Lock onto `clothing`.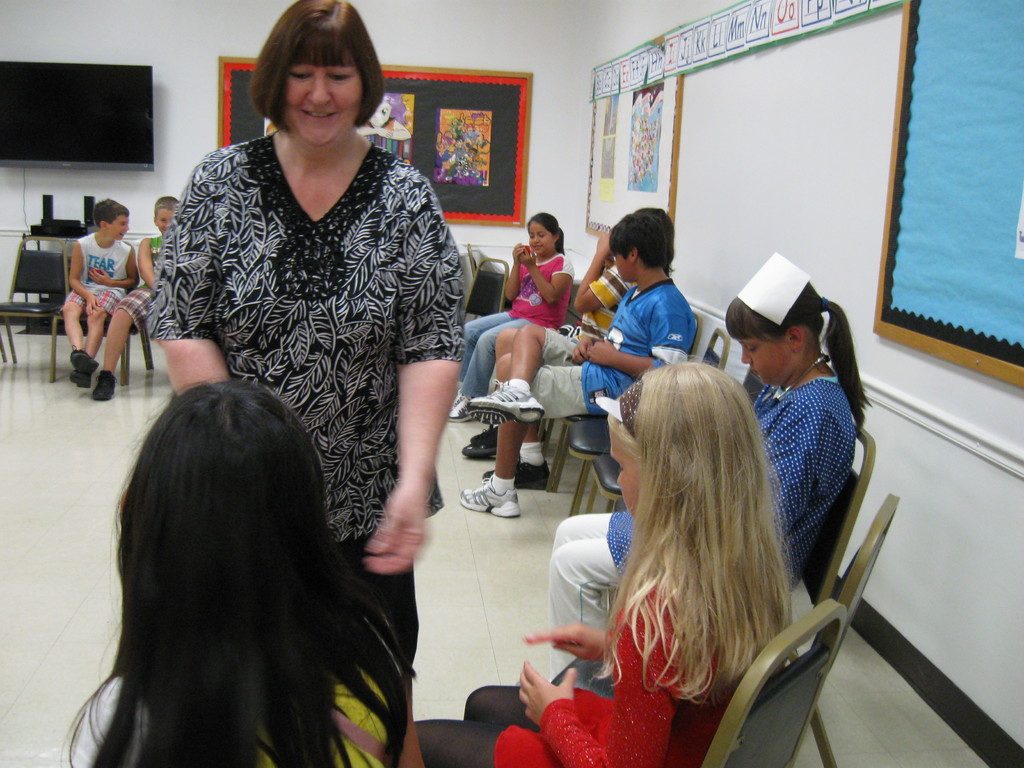
Locked: 68, 617, 408, 767.
